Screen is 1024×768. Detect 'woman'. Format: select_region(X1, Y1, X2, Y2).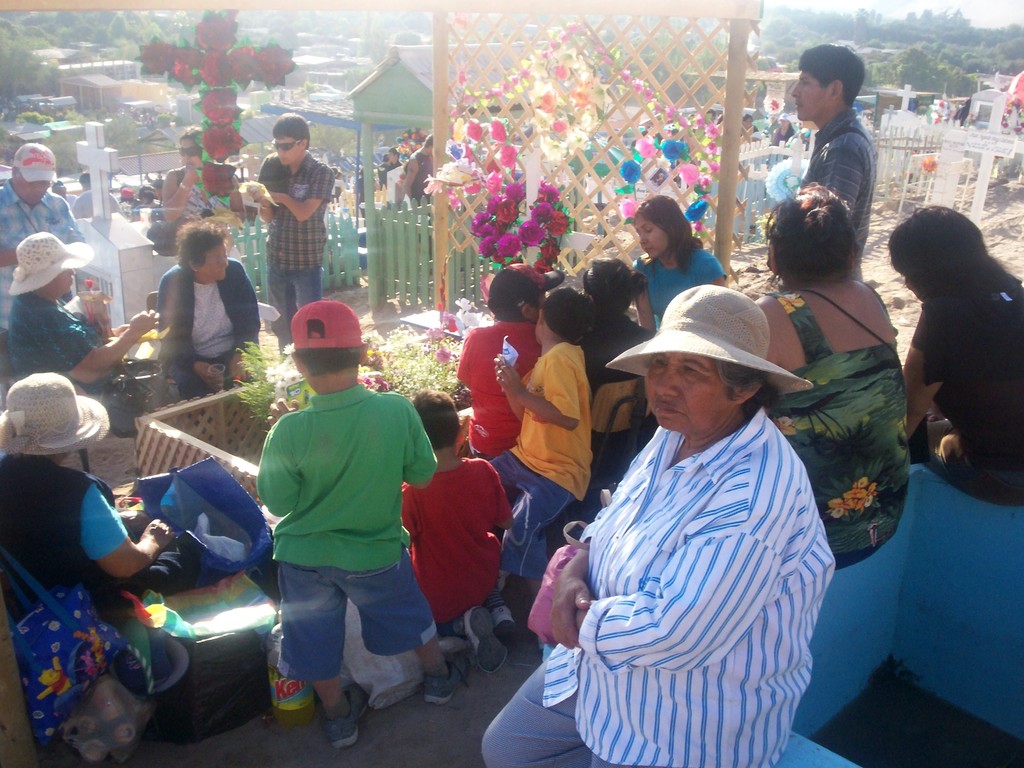
select_region(747, 183, 903, 565).
